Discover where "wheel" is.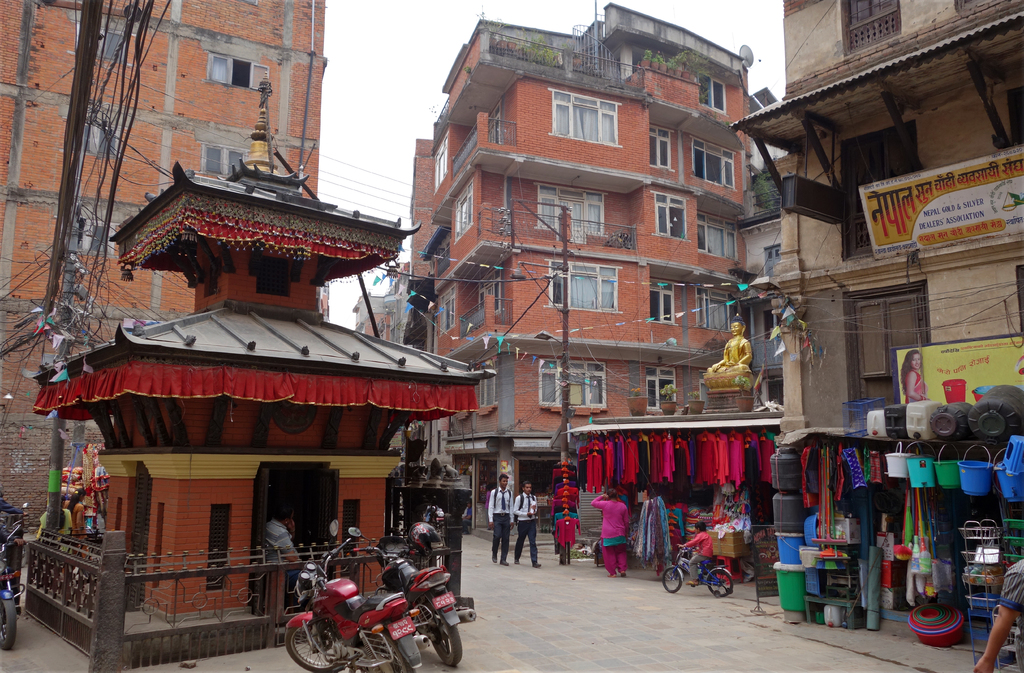
Discovered at 663 566 680 594.
